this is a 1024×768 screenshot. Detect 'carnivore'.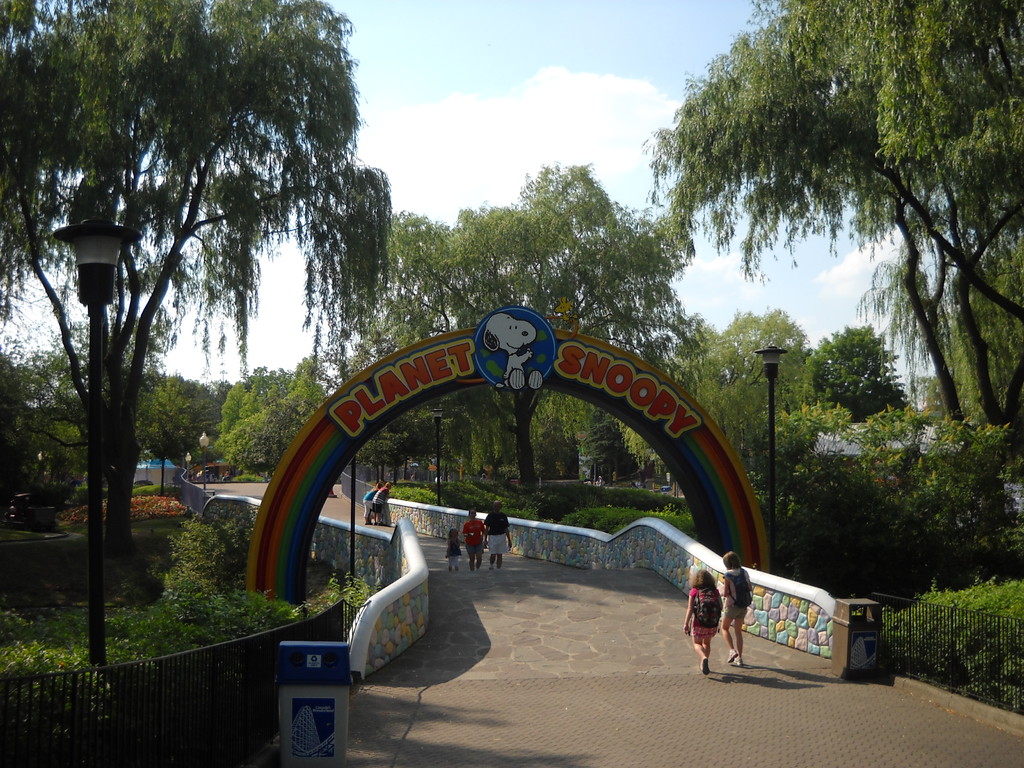
box=[485, 500, 513, 573].
